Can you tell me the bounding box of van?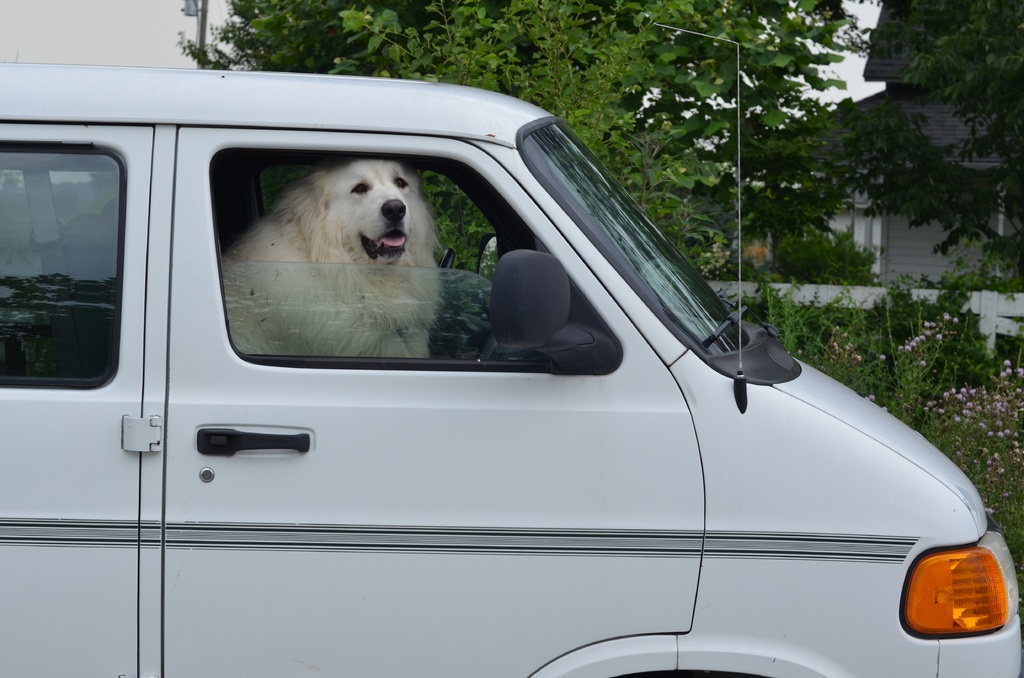
<region>0, 21, 1023, 677</region>.
